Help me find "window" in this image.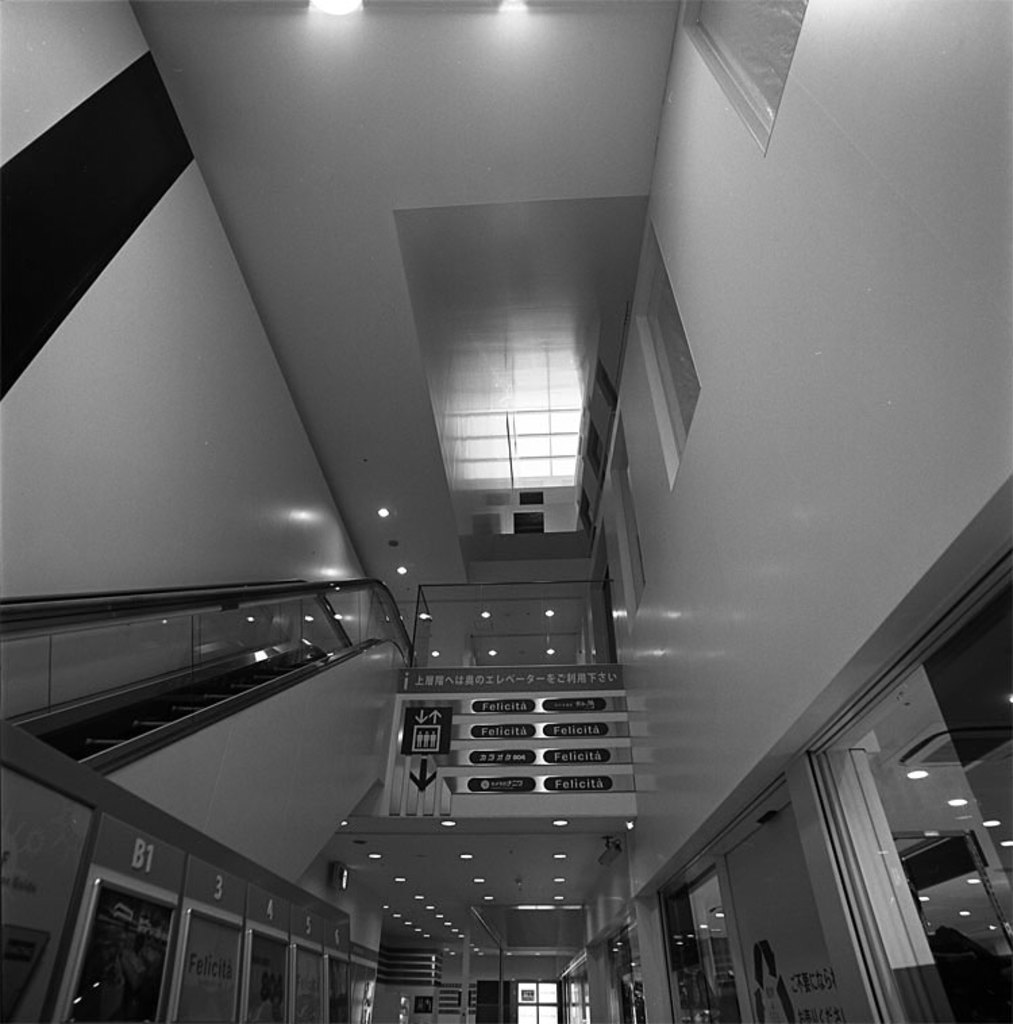
Found it: bbox(511, 978, 567, 1021).
